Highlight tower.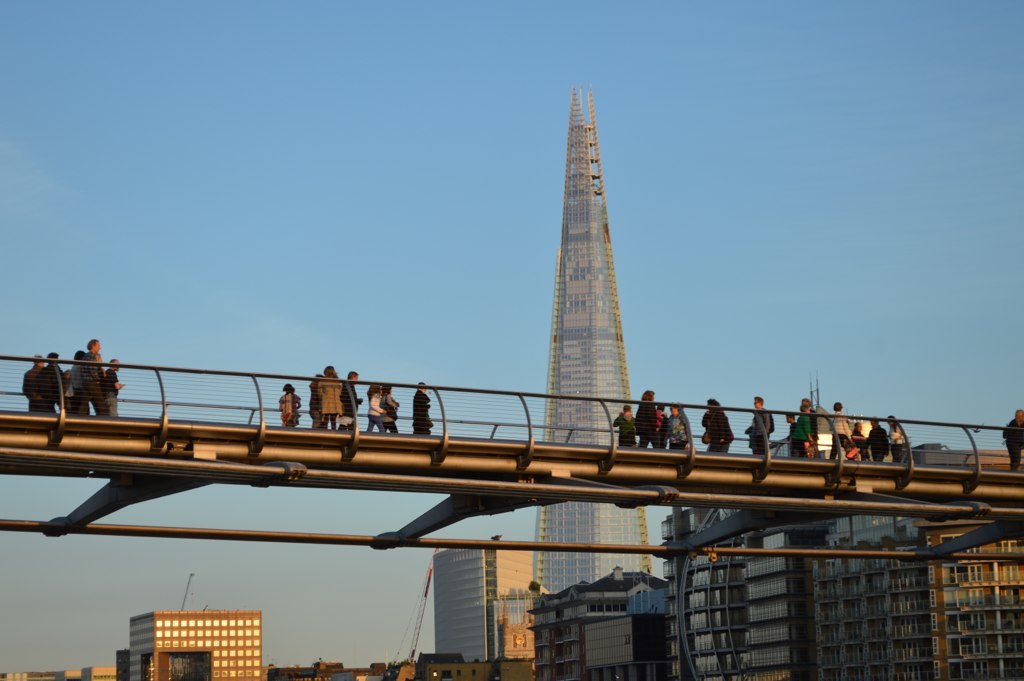
Highlighted region: Rect(528, 87, 653, 591).
